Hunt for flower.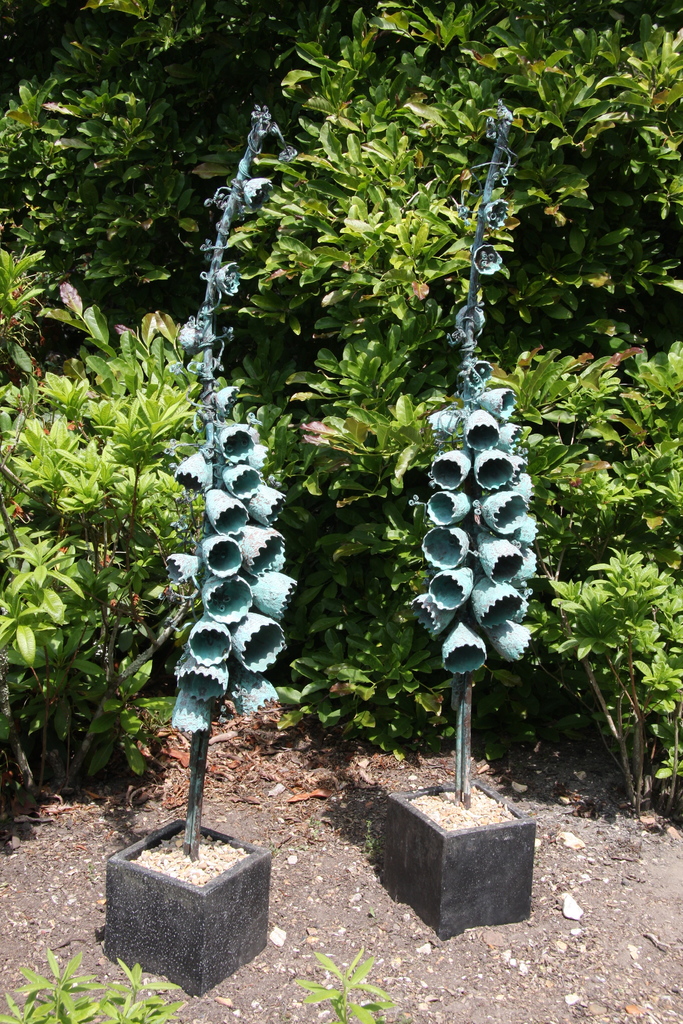
Hunted down at left=464, top=362, right=485, bottom=386.
